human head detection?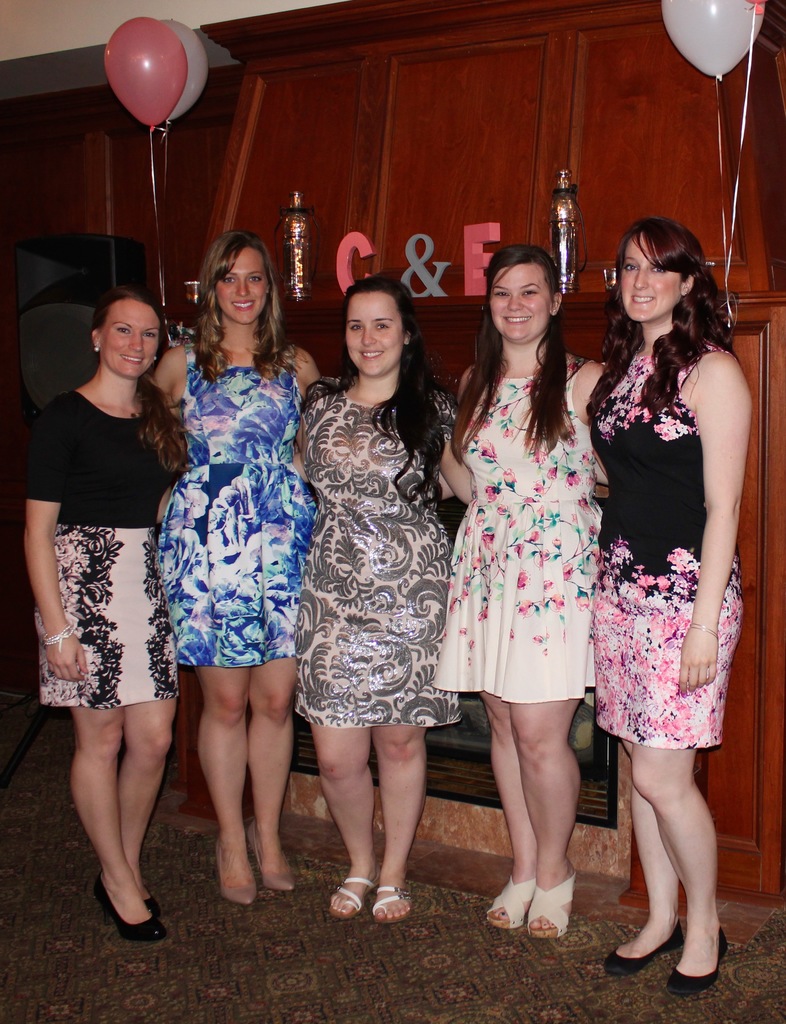
region(85, 284, 164, 380)
